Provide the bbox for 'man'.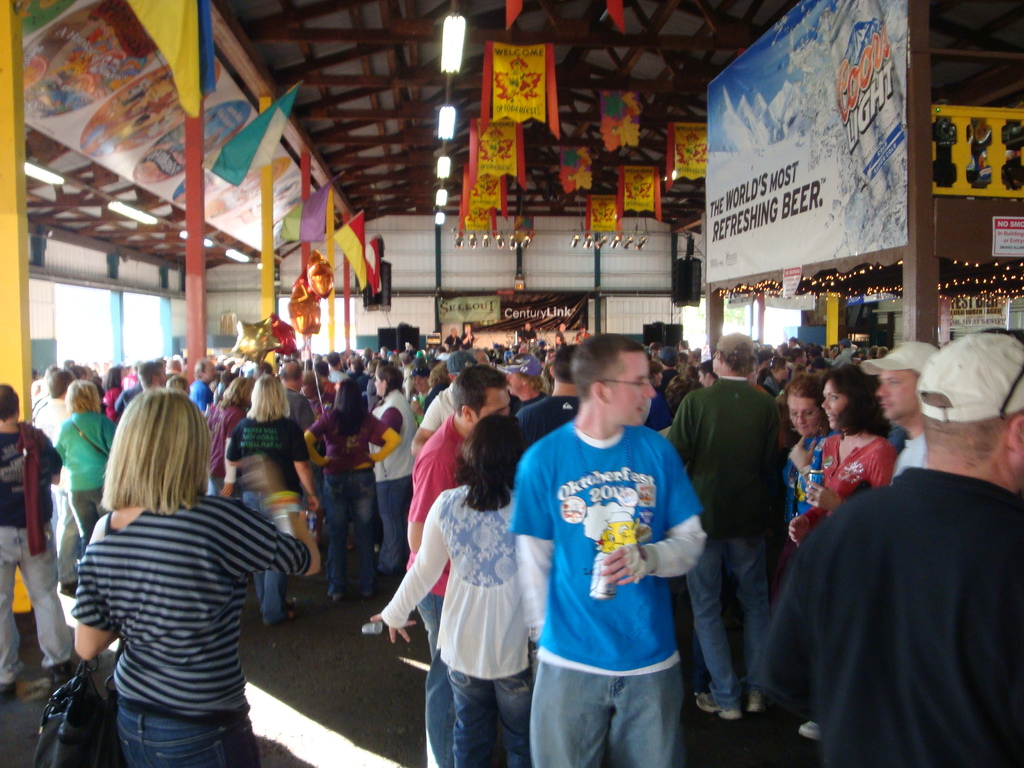
x1=31 y1=367 x2=74 y2=591.
